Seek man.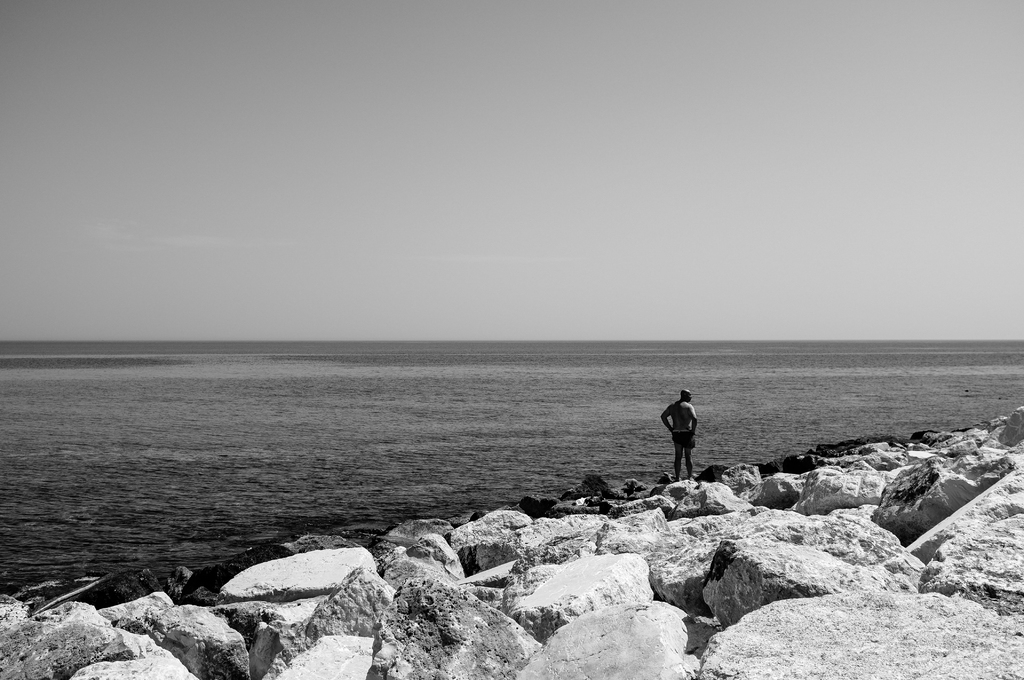
<region>661, 391, 697, 482</region>.
